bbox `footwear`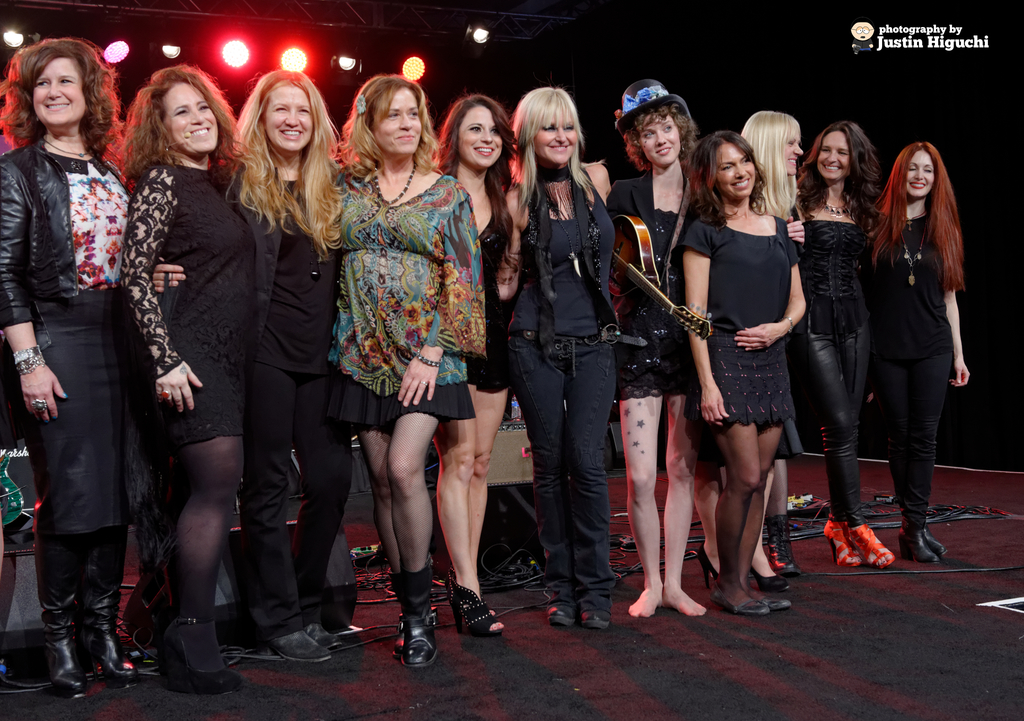
detection(584, 608, 621, 627)
